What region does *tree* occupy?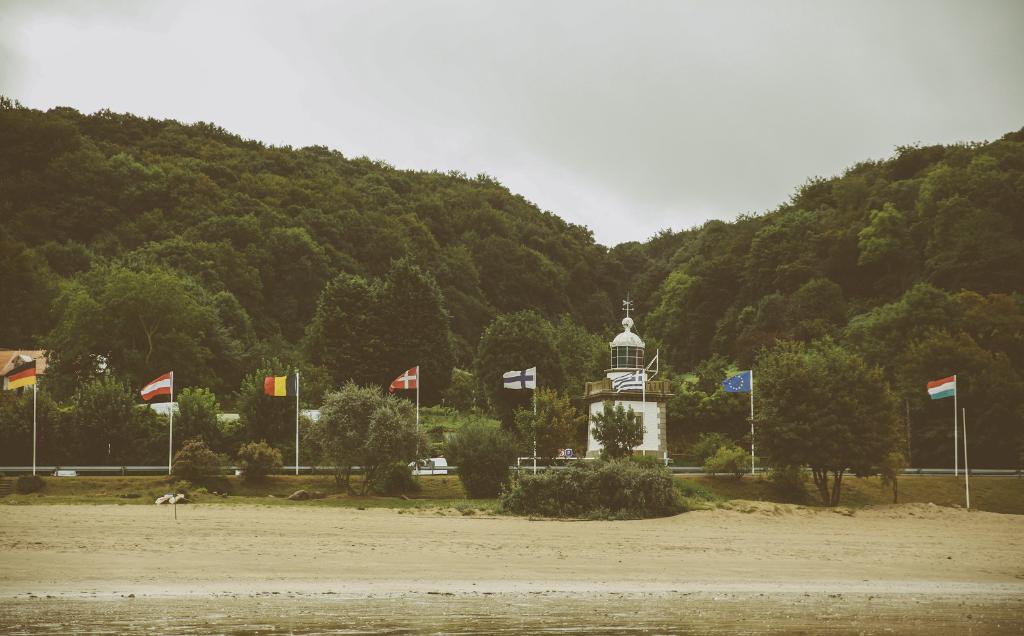
[305,378,432,498].
